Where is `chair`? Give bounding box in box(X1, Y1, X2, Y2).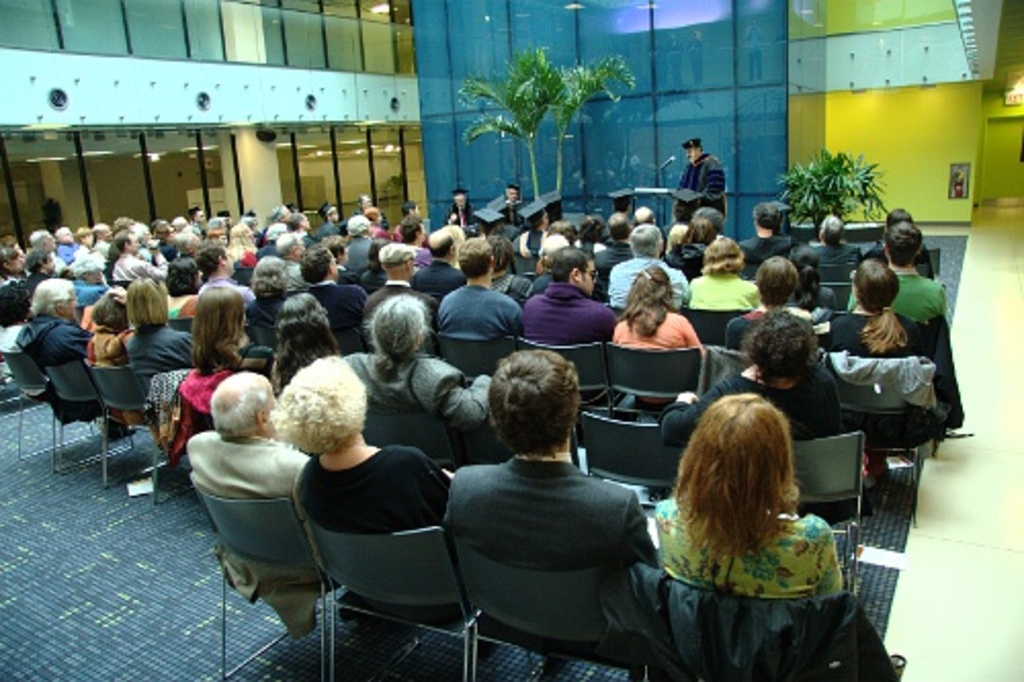
box(680, 305, 758, 352).
